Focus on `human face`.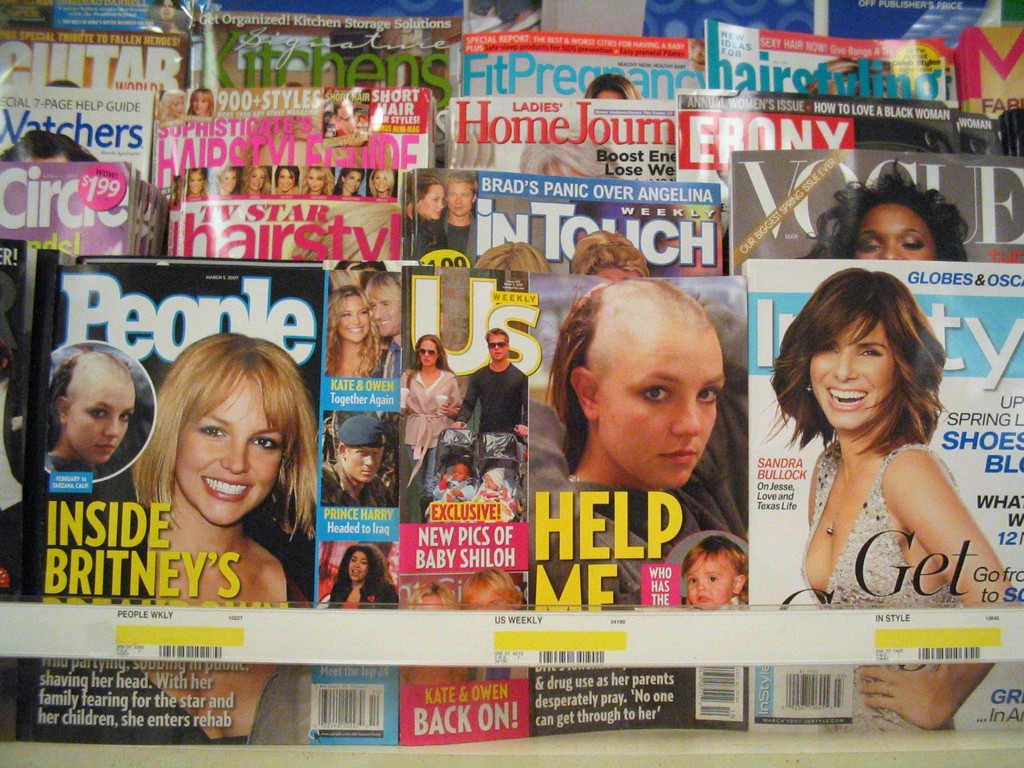
Focused at pyautogui.locateOnScreen(278, 170, 292, 193).
